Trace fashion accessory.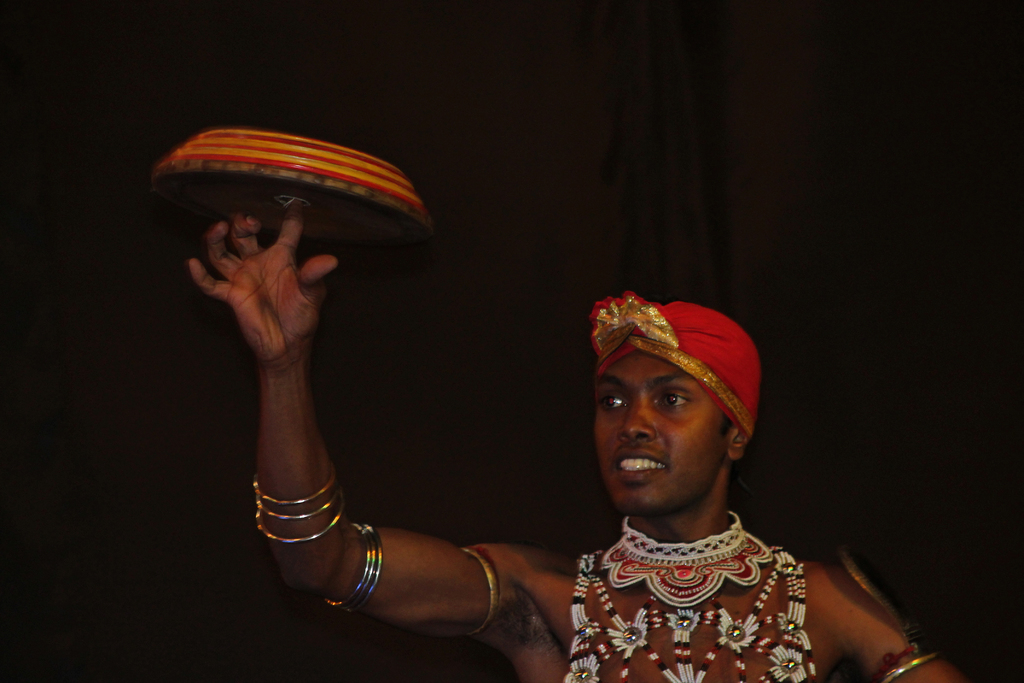
Traced to crop(250, 506, 345, 544).
